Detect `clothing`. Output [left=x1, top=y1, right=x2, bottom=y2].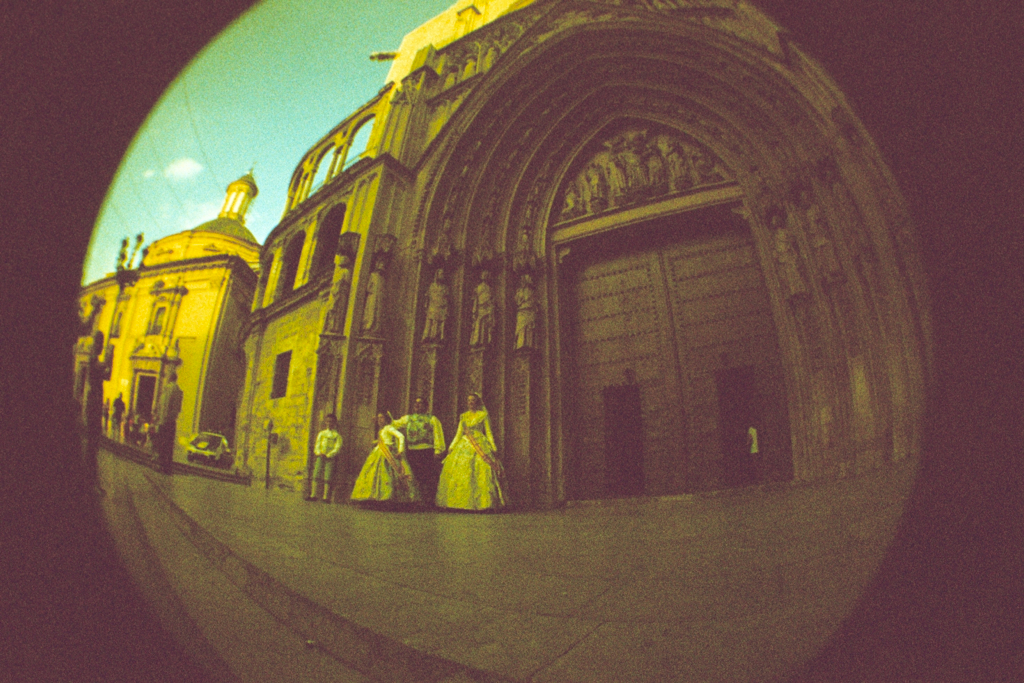
[left=394, top=413, right=450, bottom=489].
